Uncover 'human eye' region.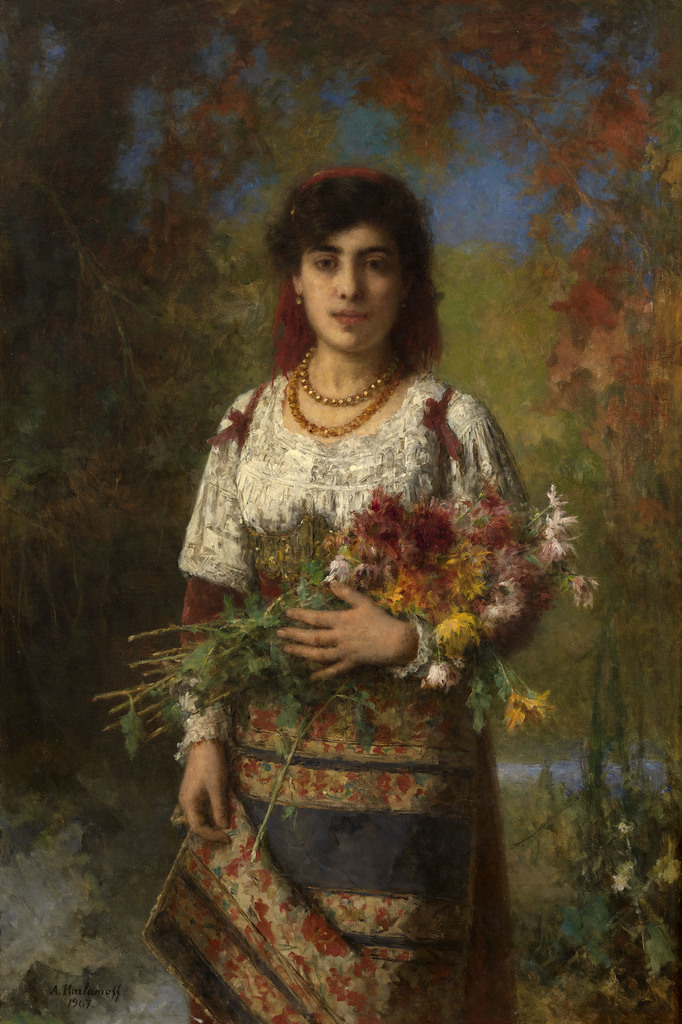
Uncovered: (309, 252, 337, 271).
